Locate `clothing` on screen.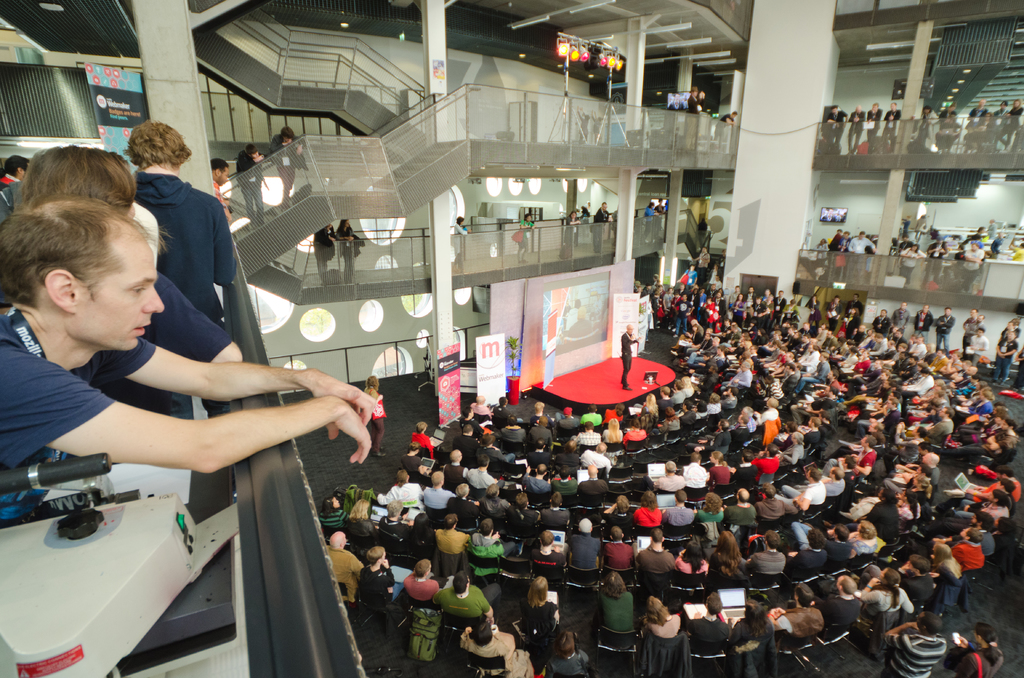
On screen at x1=652, y1=476, x2=687, y2=494.
